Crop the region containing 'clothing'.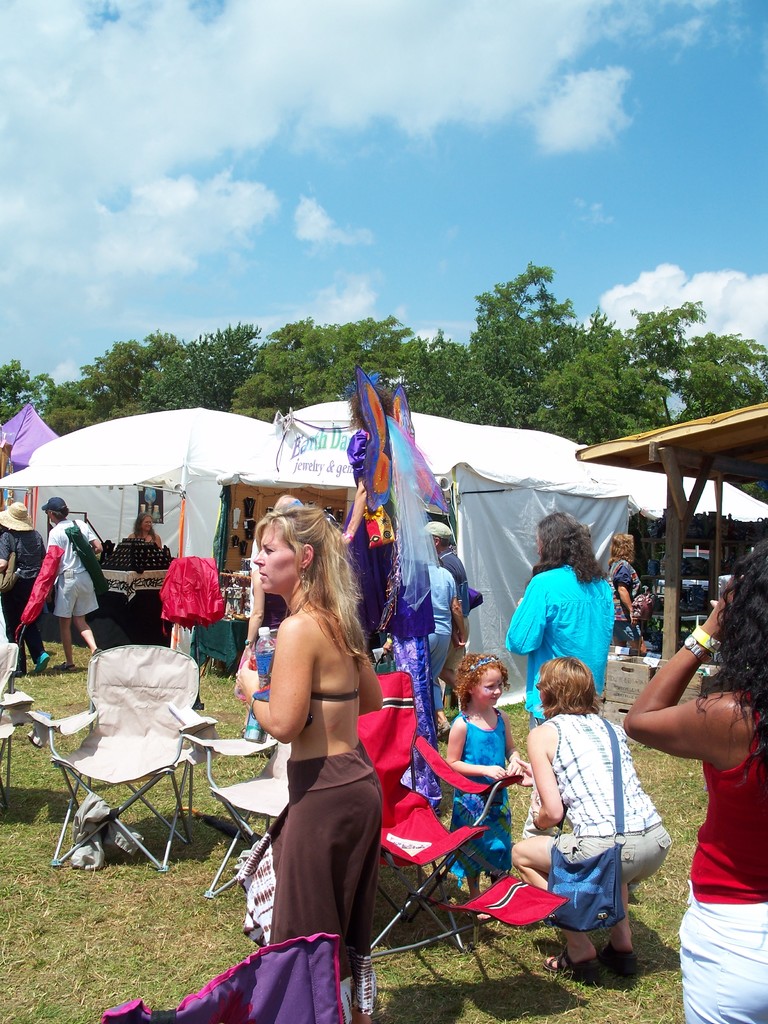
Crop region: left=110, top=760, right=380, bottom=1018.
